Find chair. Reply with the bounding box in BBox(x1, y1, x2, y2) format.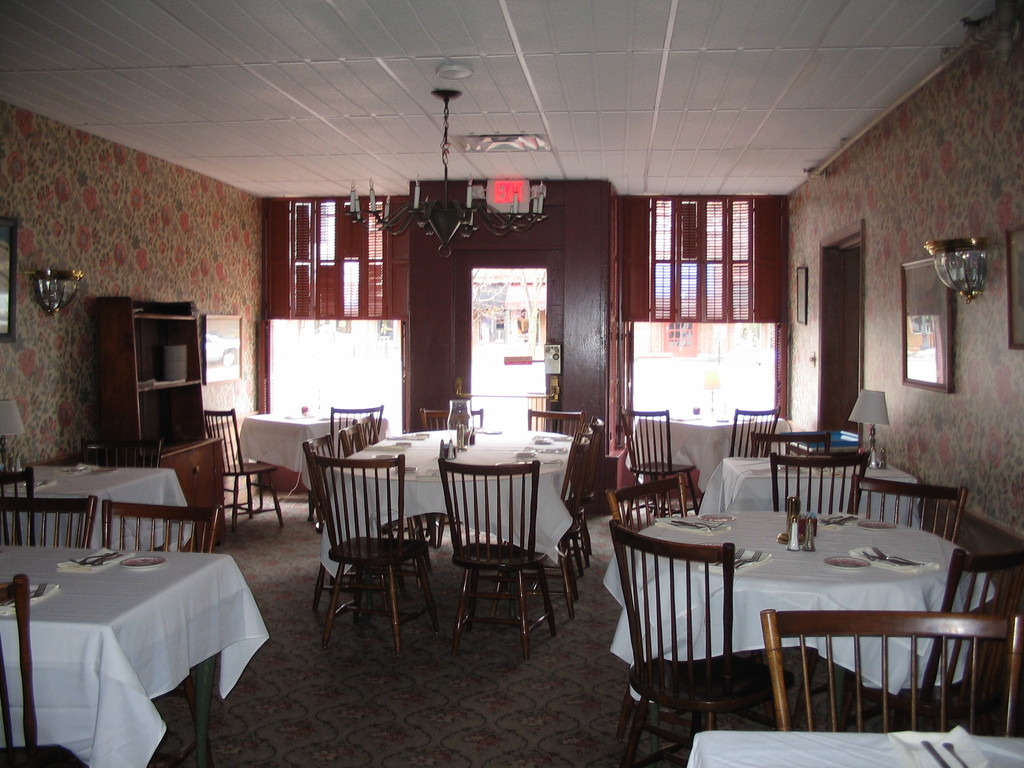
BBox(328, 404, 380, 456).
